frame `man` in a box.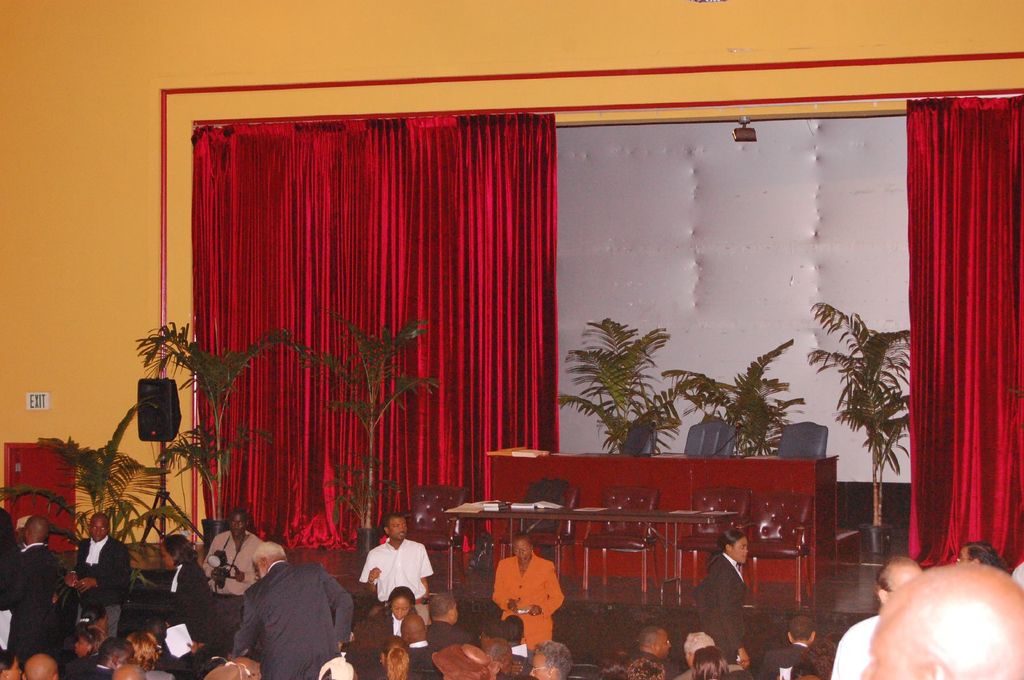
locate(356, 510, 435, 601).
